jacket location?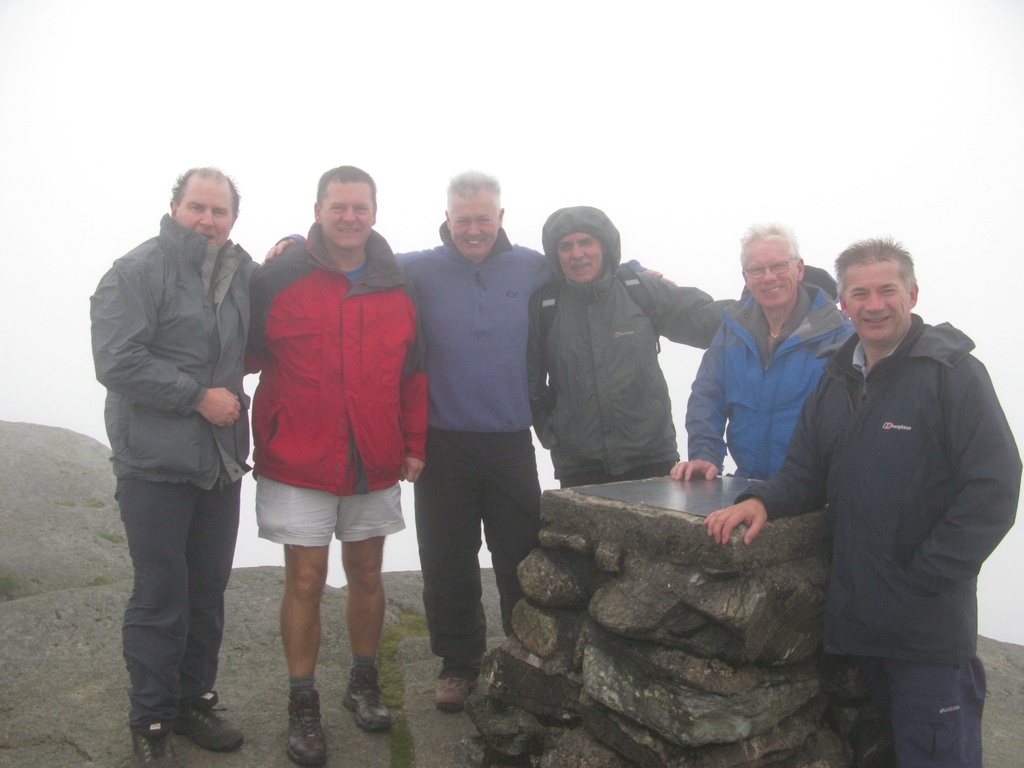
Rect(677, 258, 861, 483)
